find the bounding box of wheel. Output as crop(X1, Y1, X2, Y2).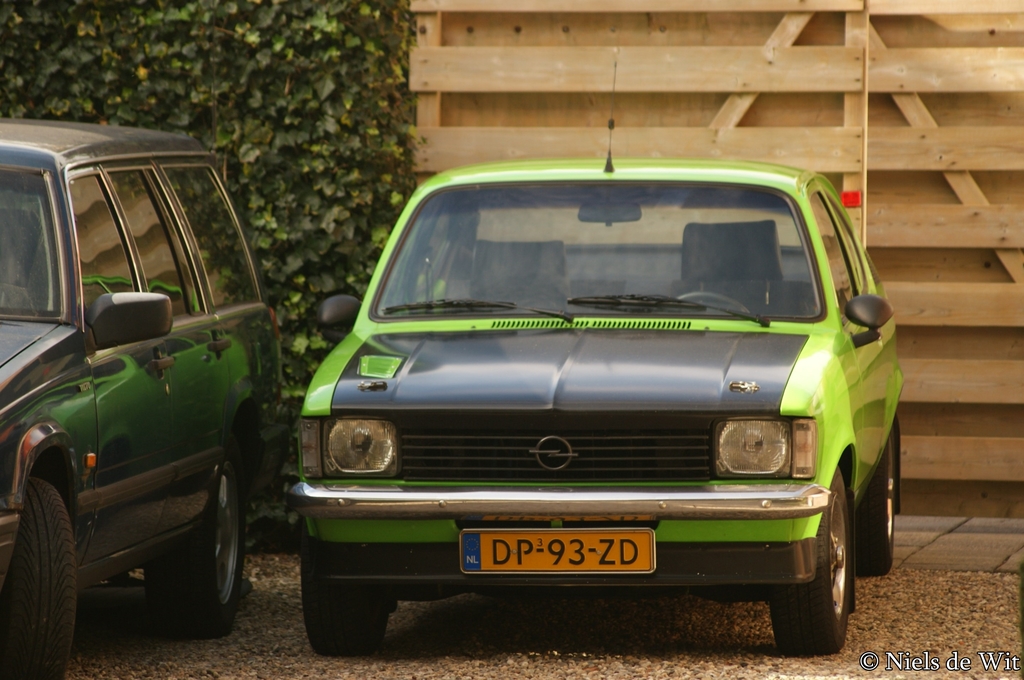
crop(768, 466, 851, 659).
